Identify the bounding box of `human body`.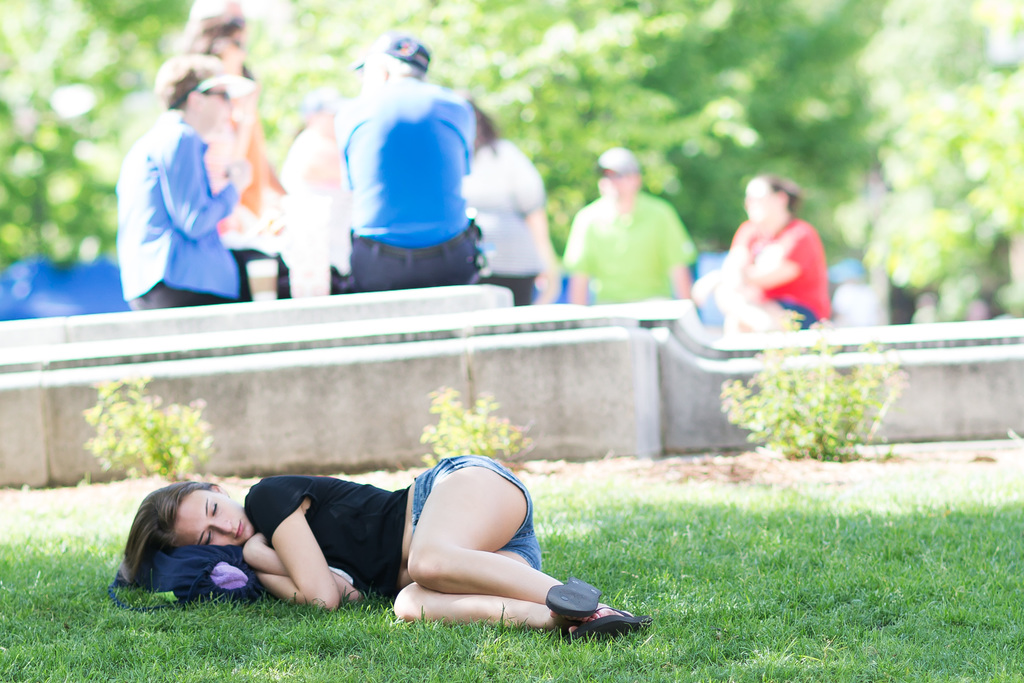
Rect(686, 179, 844, 342).
